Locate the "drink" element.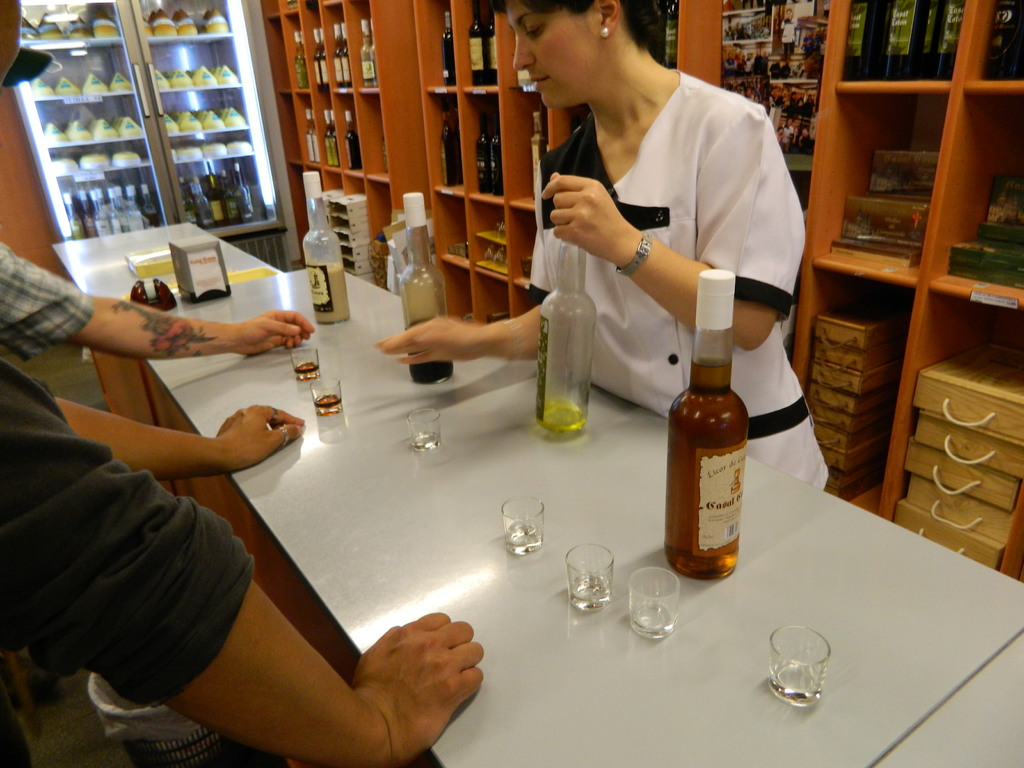
Element bbox: bbox=[440, 8, 455, 88].
